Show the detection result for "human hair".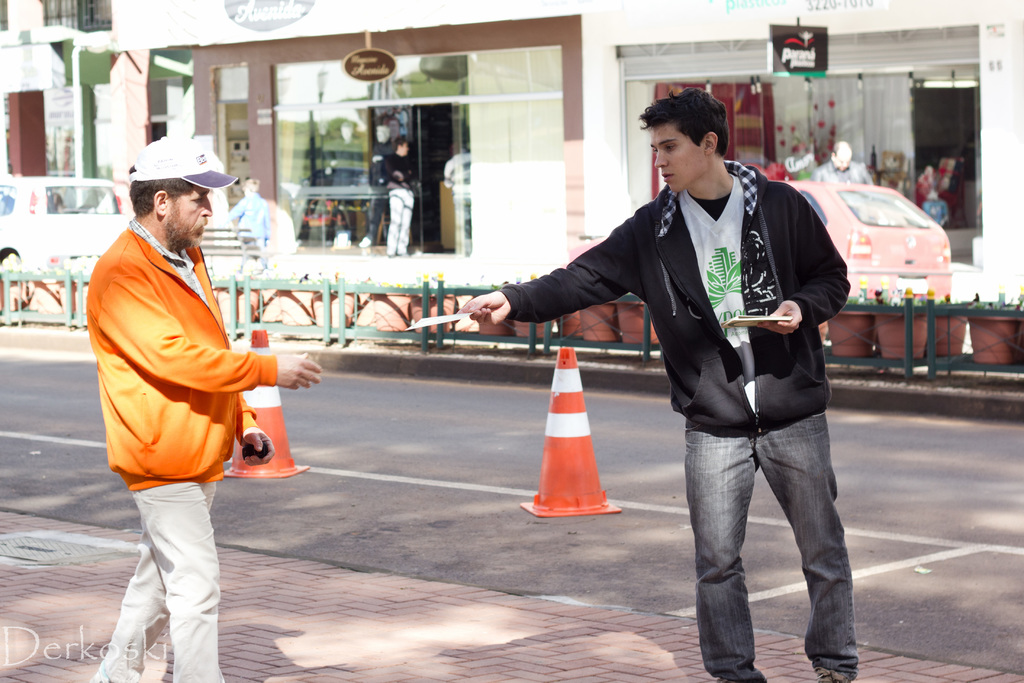
bbox=(125, 161, 195, 218).
